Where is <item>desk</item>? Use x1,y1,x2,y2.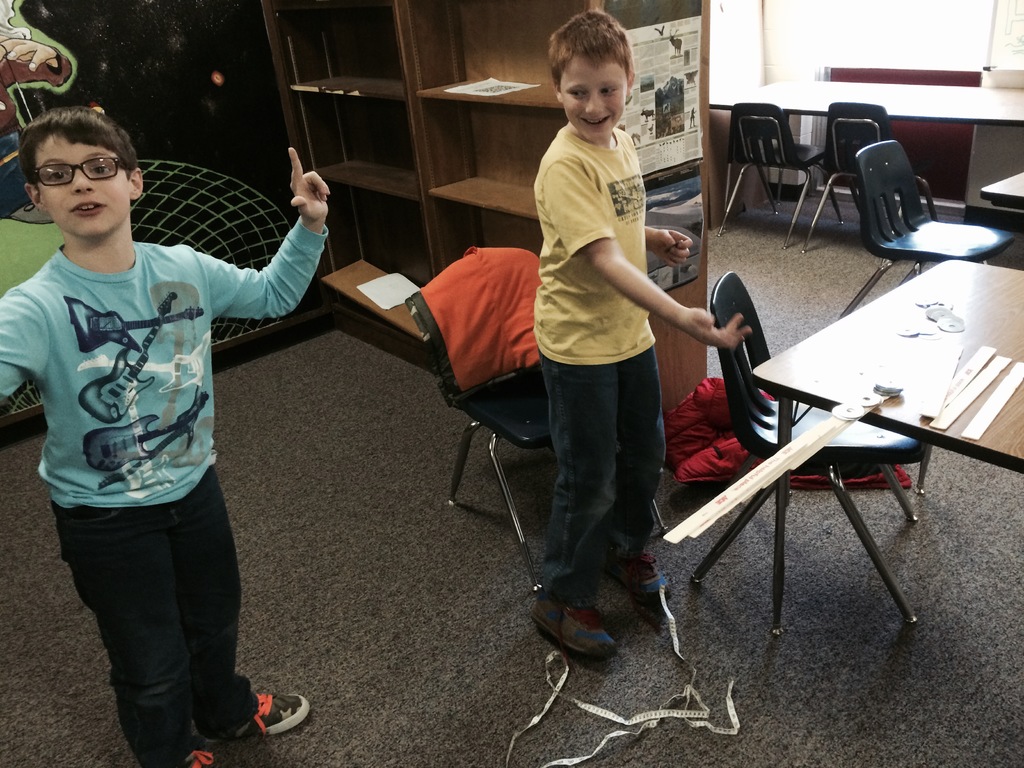
746,250,1023,643.
